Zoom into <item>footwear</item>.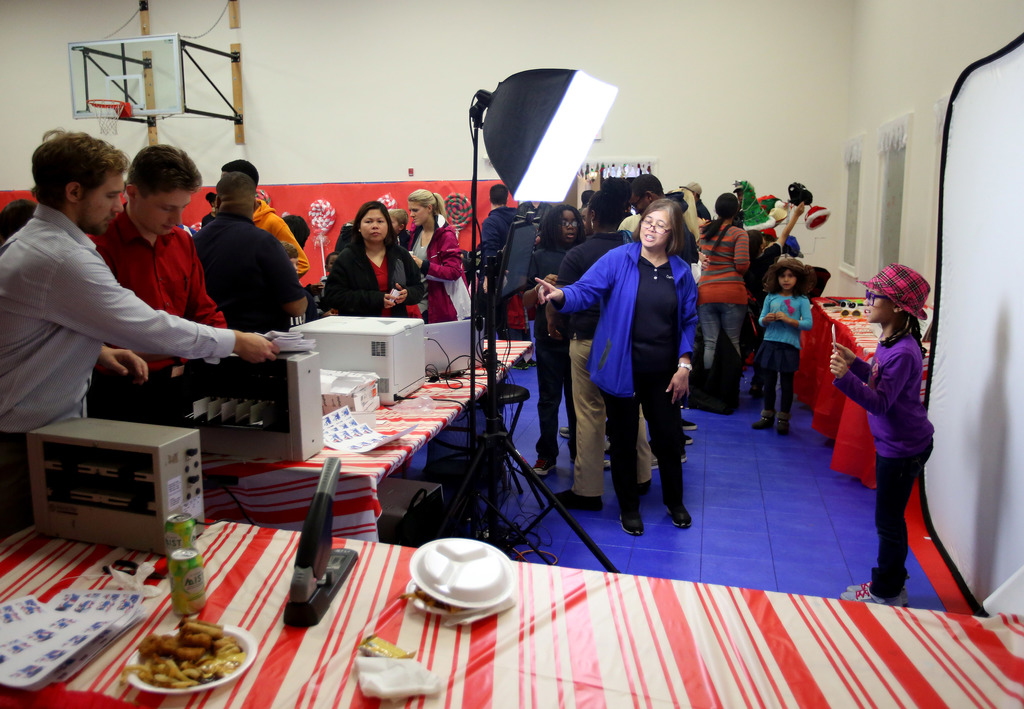
Zoom target: [x1=751, y1=384, x2=764, y2=396].
